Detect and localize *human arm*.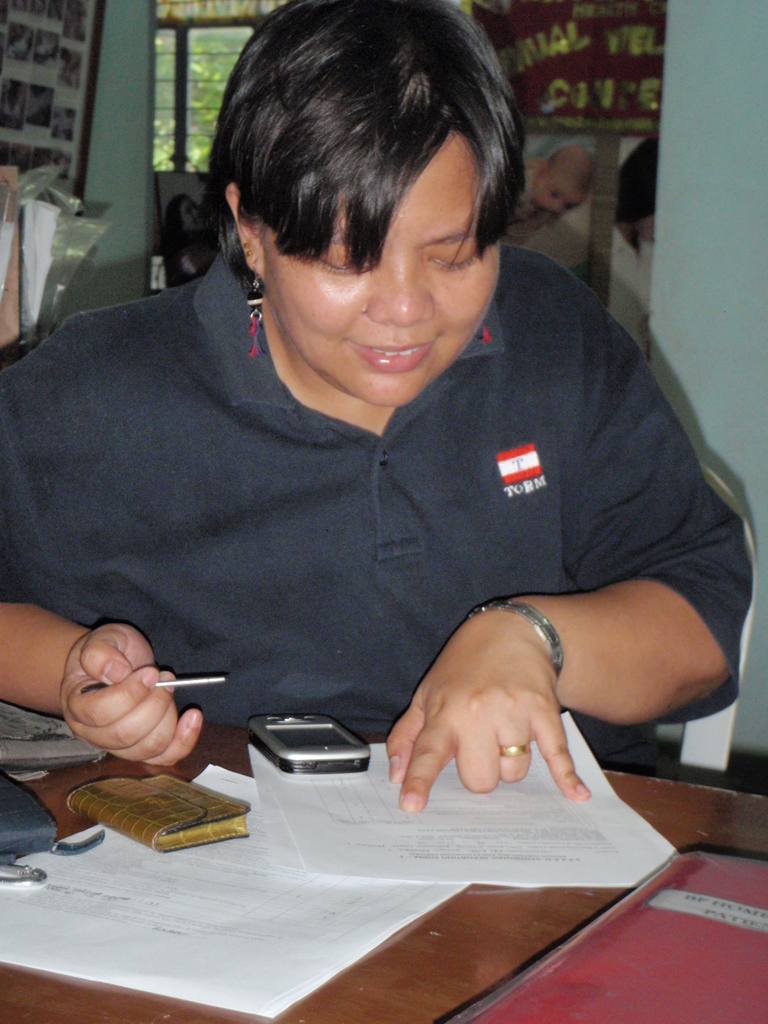
Localized at Rect(0, 380, 206, 770).
